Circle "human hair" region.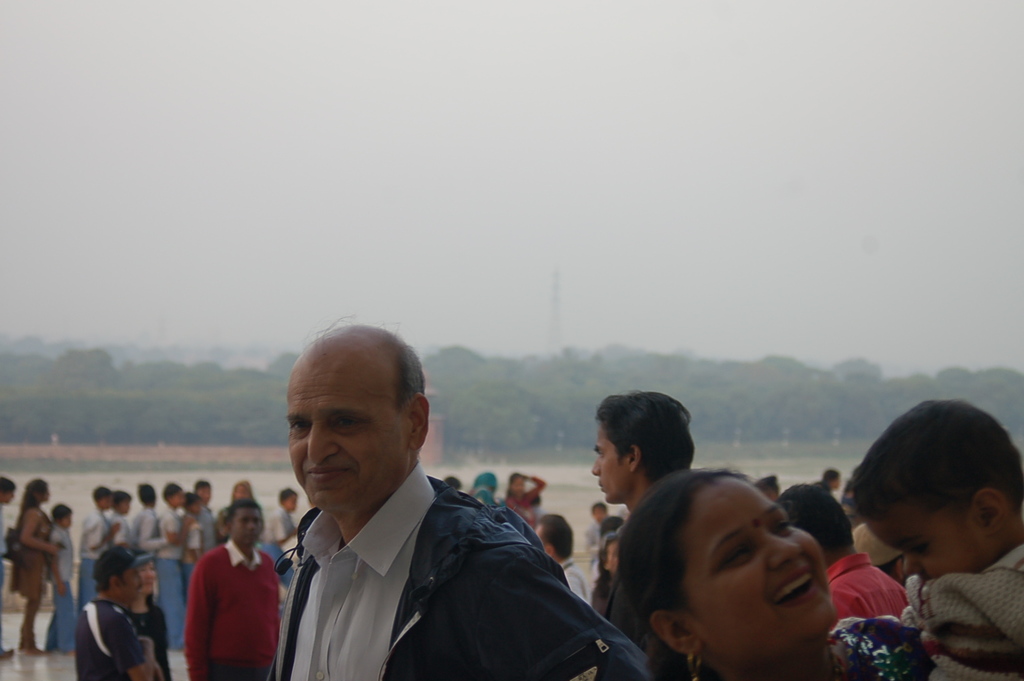
Region: 137:485:157:508.
